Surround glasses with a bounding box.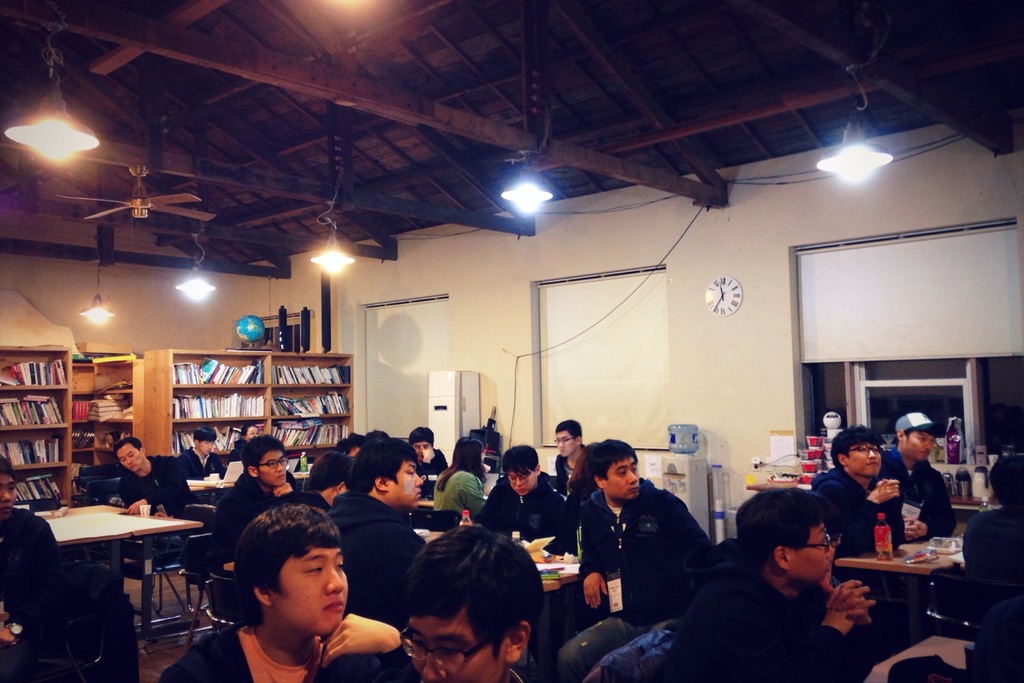
l=252, t=453, r=293, b=475.
